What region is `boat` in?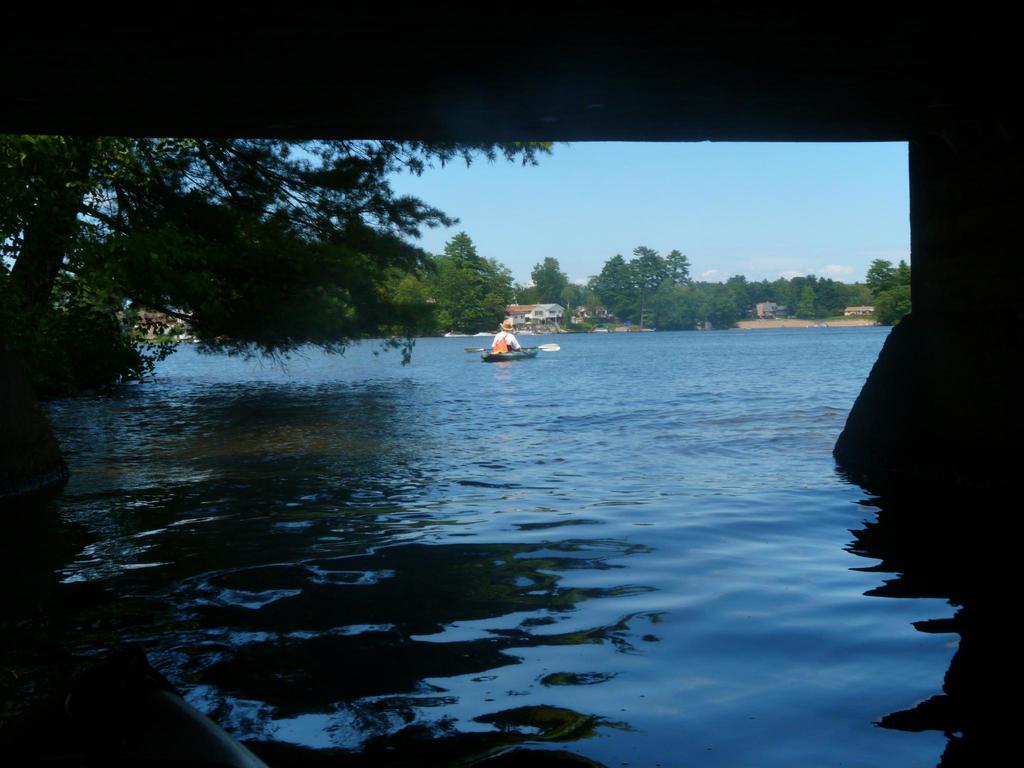
bbox=(477, 342, 539, 367).
